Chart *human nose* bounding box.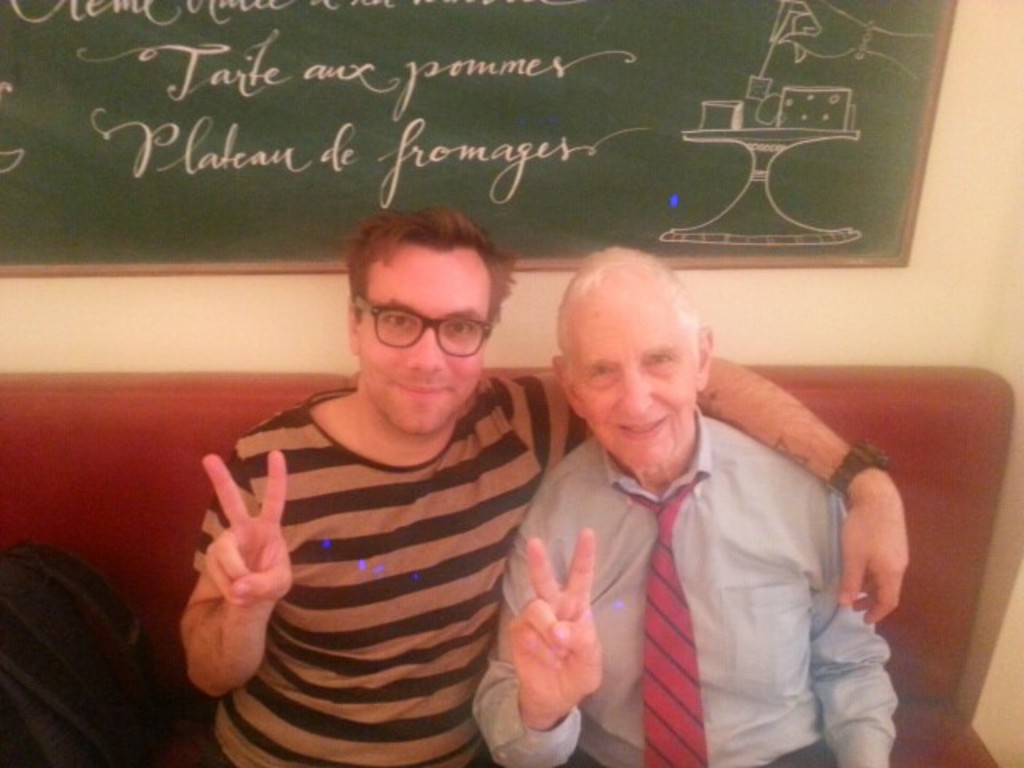
Charted: locate(405, 328, 442, 373).
